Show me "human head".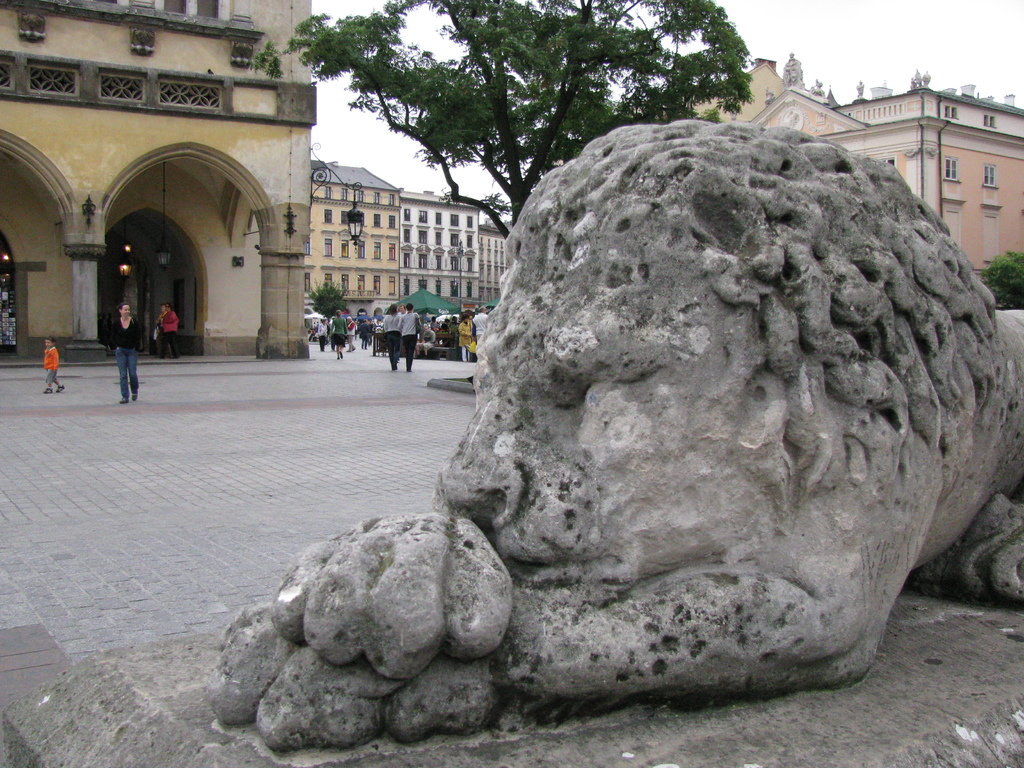
"human head" is here: {"x1": 336, "y1": 308, "x2": 346, "y2": 316}.
